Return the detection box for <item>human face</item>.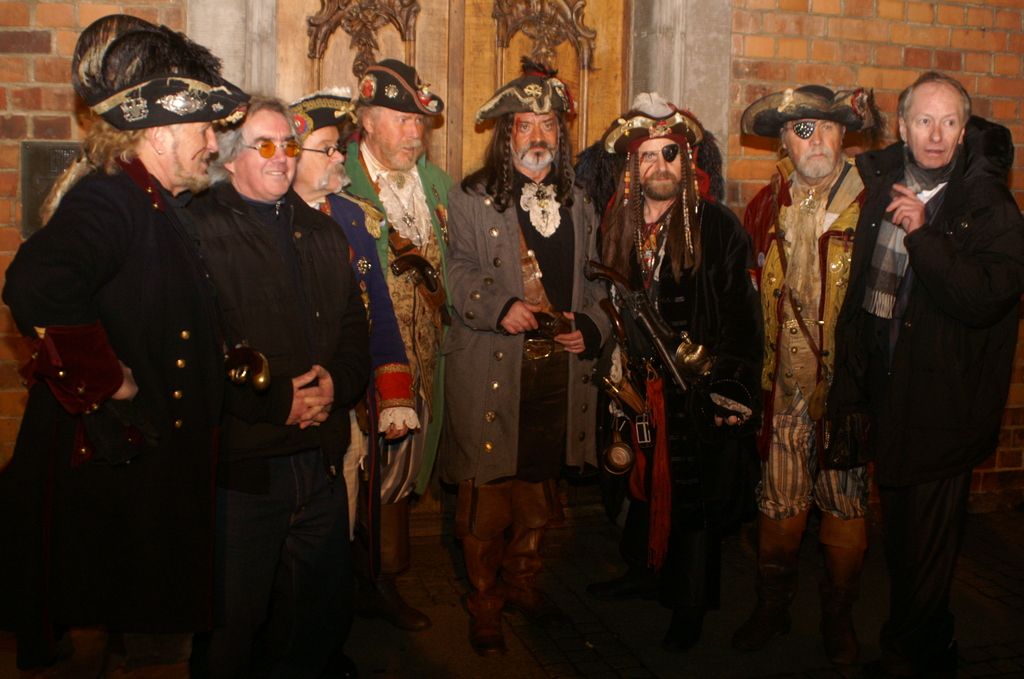
select_region(637, 133, 686, 195).
